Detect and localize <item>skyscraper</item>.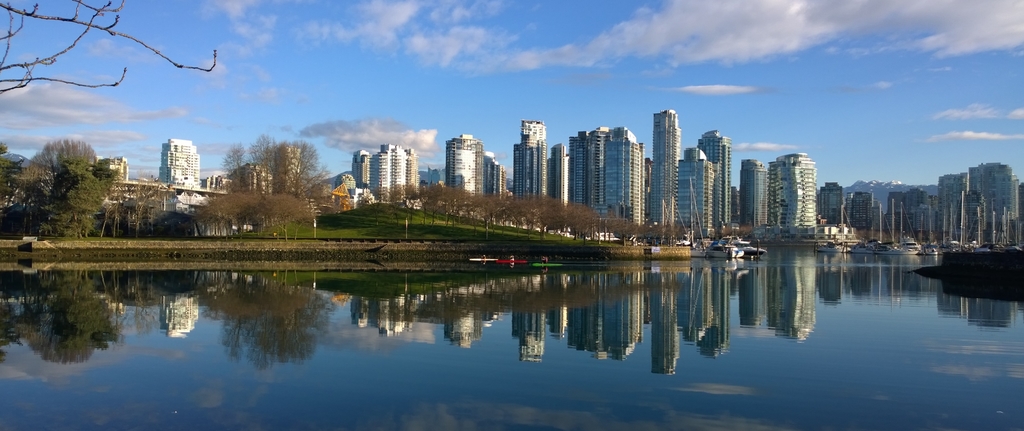
Localized at [449, 129, 510, 193].
